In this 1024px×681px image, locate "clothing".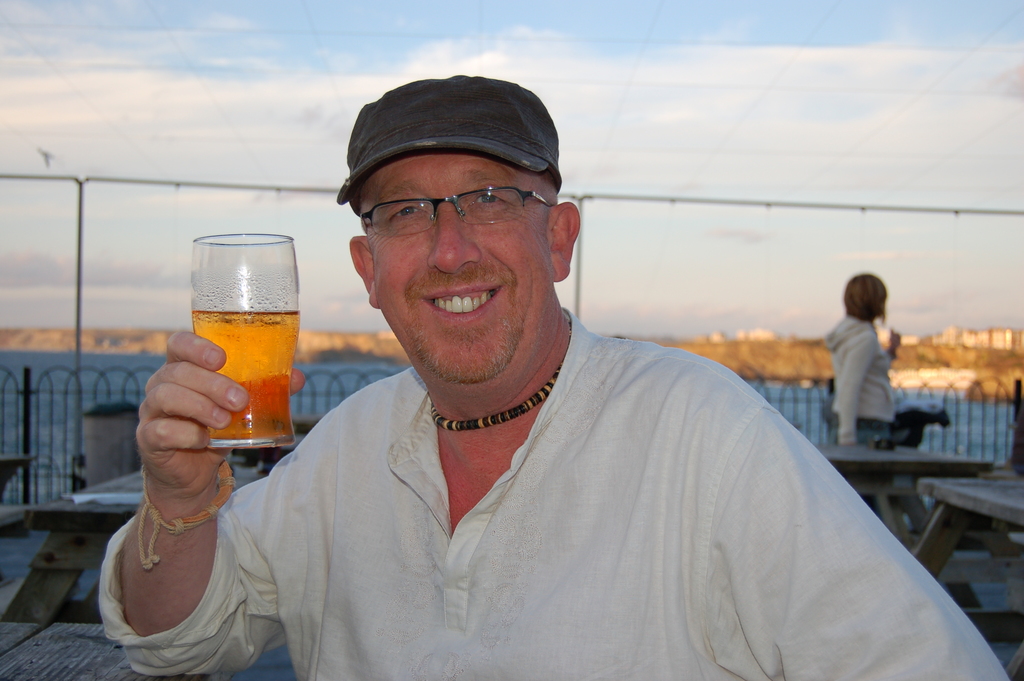
Bounding box: <bbox>819, 315, 898, 455</bbox>.
